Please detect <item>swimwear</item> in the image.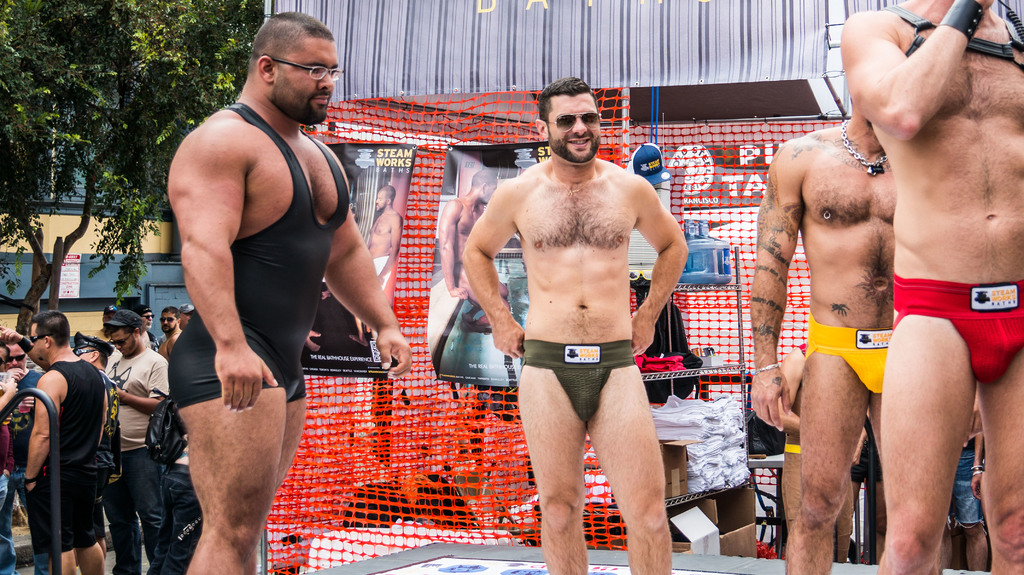
<bbox>168, 100, 349, 411</bbox>.
